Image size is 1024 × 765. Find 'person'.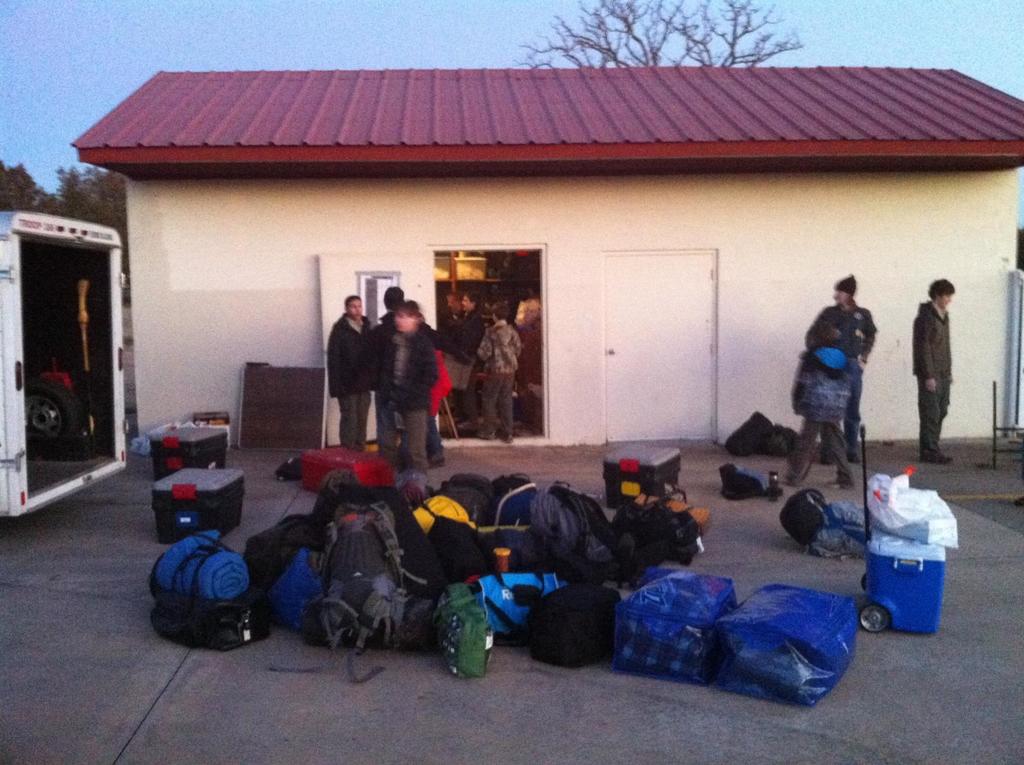
bbox(368, 289, 449, 456).
